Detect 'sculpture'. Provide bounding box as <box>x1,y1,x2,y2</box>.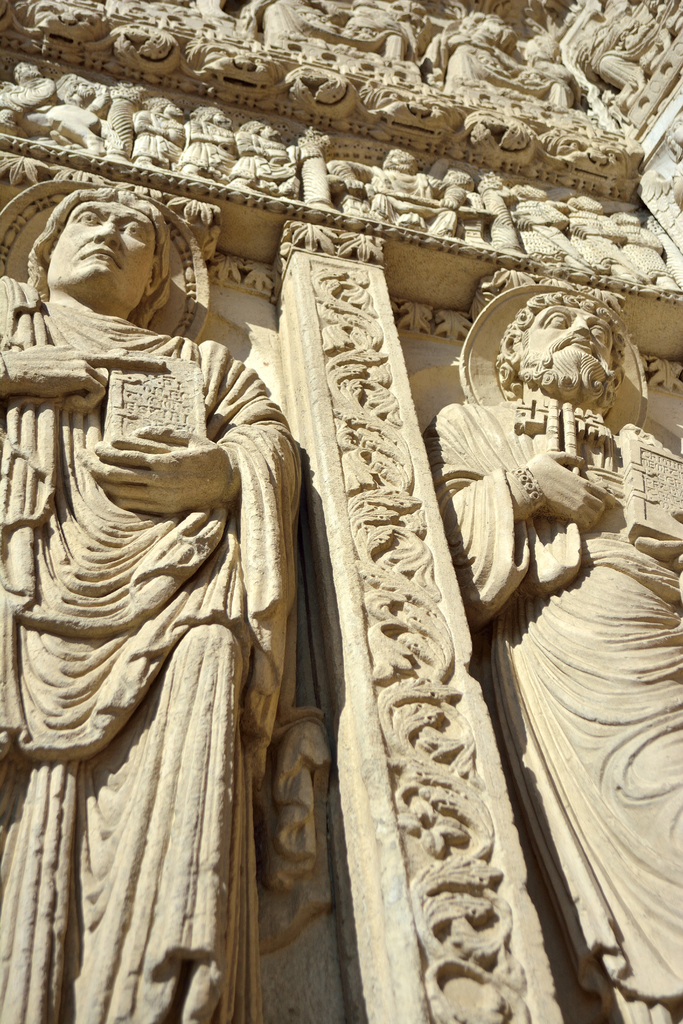
<box>0,188,302,1023</box>.
